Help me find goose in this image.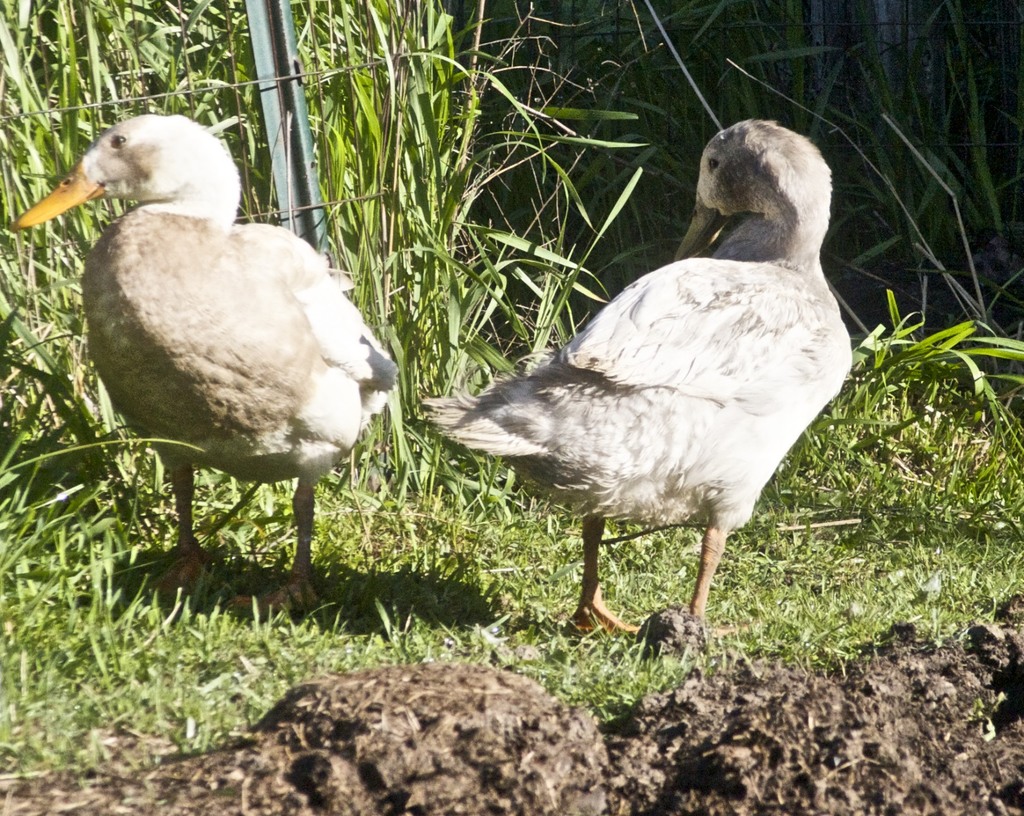
Found it: [424,117,851,639].
